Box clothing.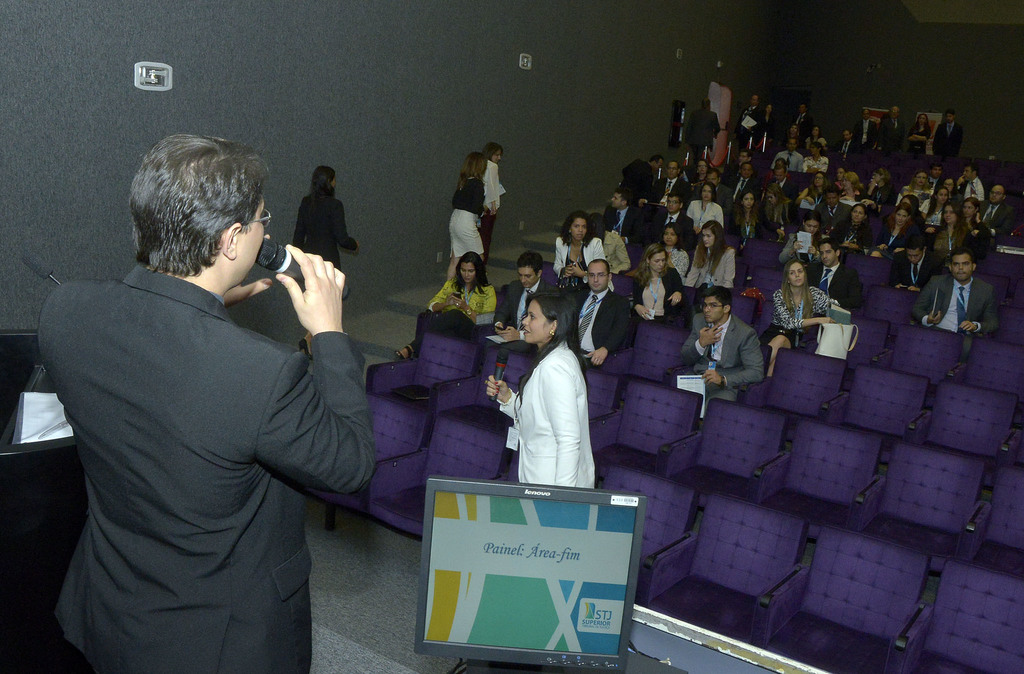
left=676, top=312, right=765, bottom=419.
